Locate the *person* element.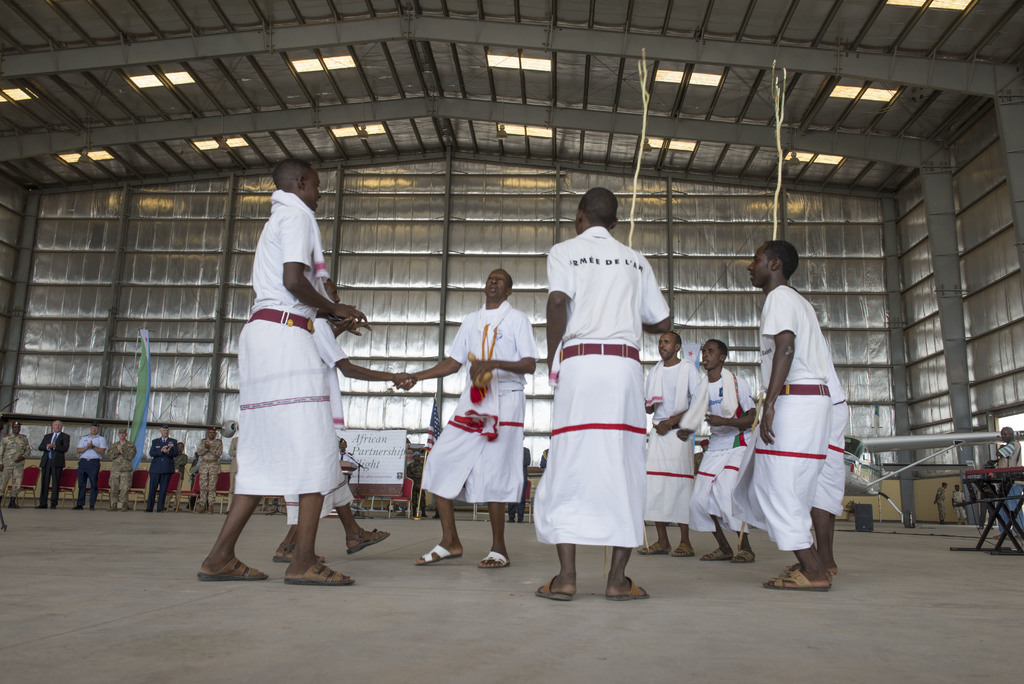
Element bbox: [220, 174, 359, 599].
